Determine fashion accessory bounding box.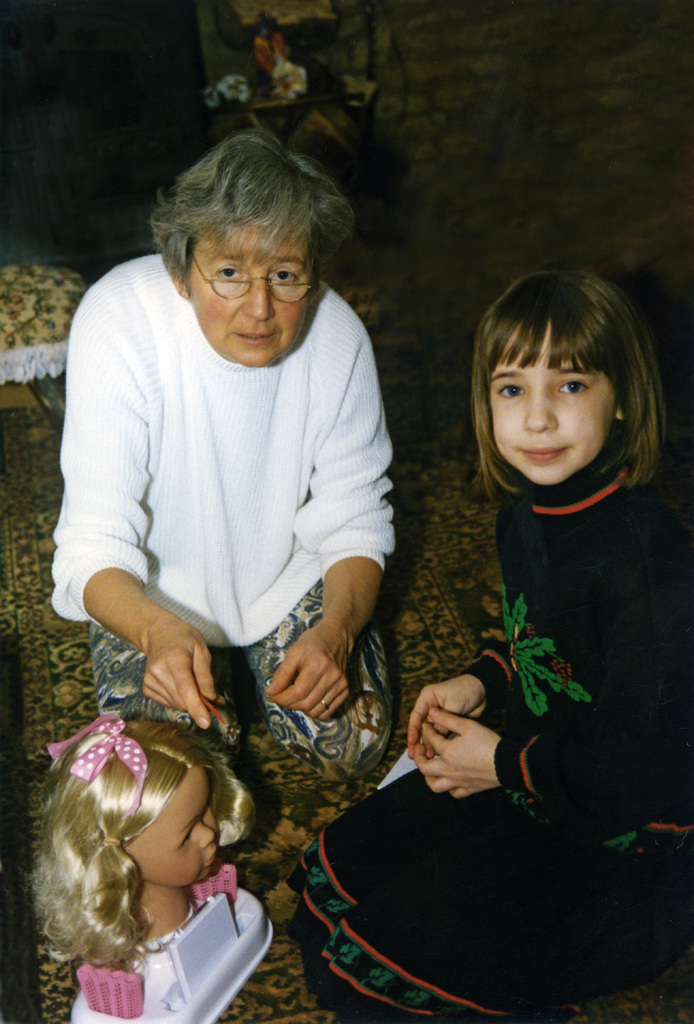
Determined: [185,252,318,304].
